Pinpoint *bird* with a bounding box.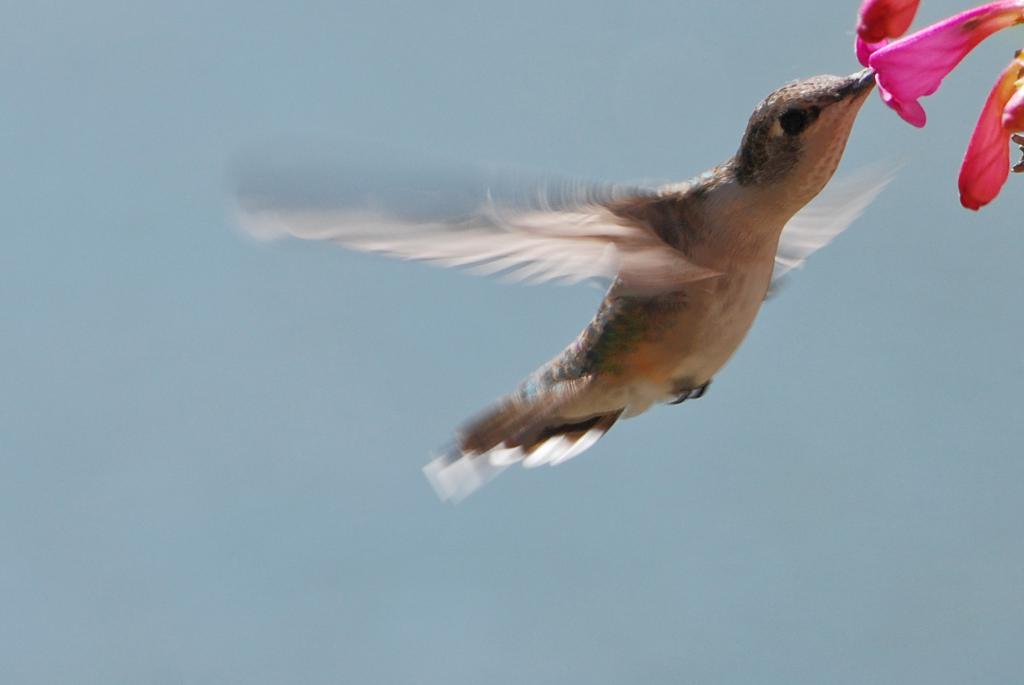
<box>249,59,923,493</box>.
